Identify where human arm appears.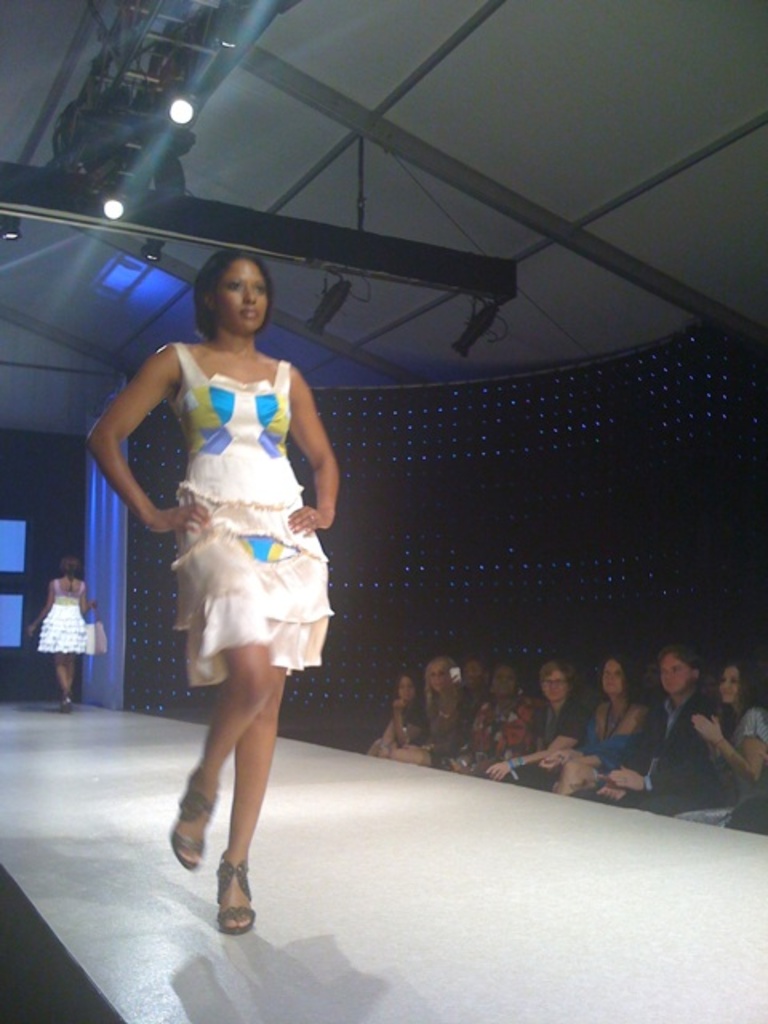
Appears at x1=77, y1=338, x2=210, y2=538.
